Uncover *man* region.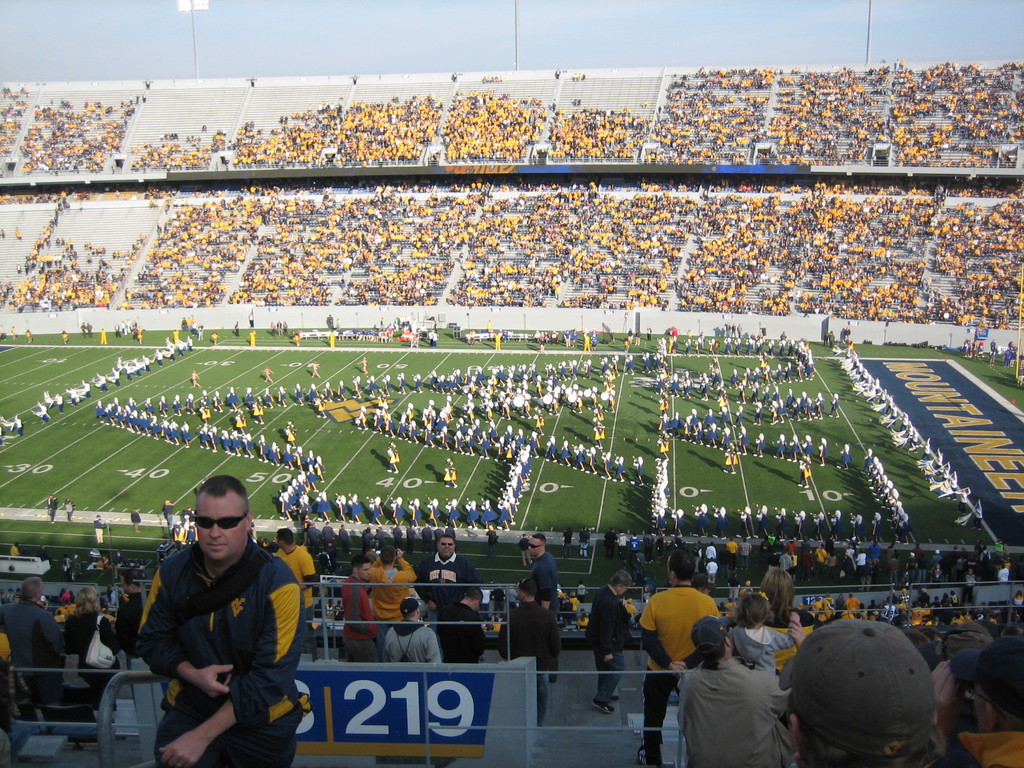
Uncovered: 109:566:149:676.
